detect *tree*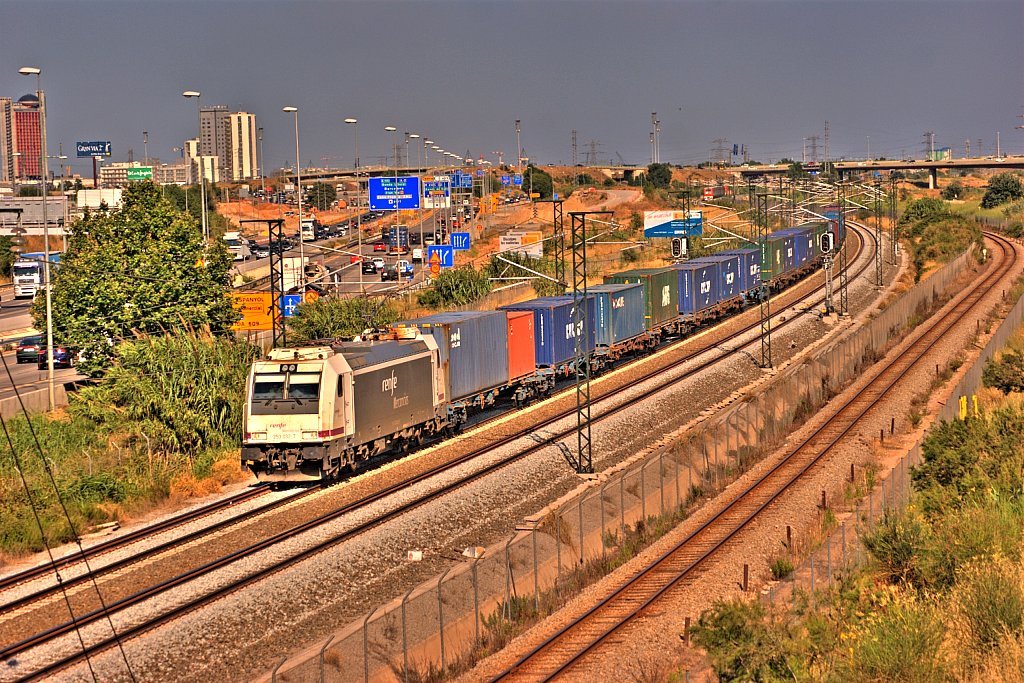
162 181 192 209
